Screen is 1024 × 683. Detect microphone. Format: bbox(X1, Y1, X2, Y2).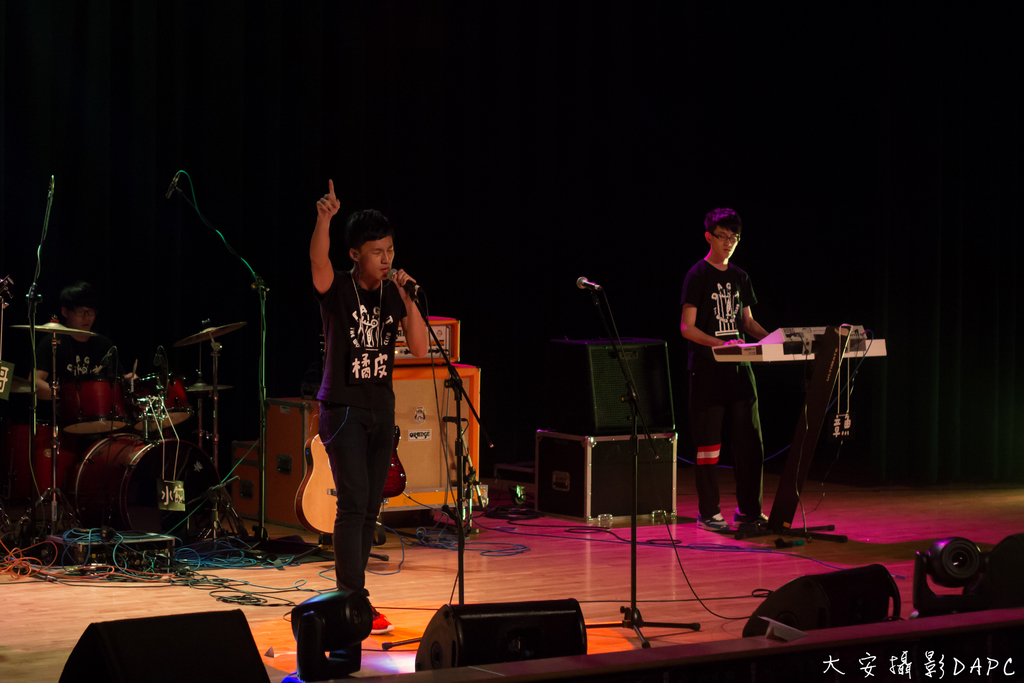
bbox(384, 267, 421, 299).
